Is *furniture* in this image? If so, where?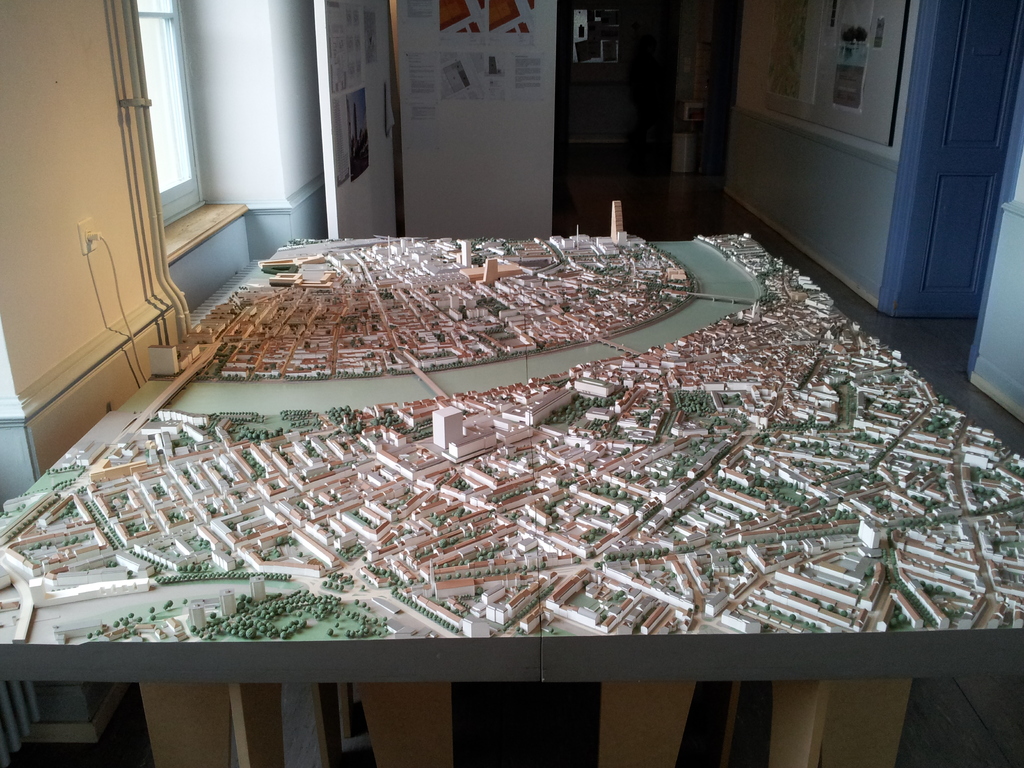
Yes, at bbox(0, 201, 1023, 767).
